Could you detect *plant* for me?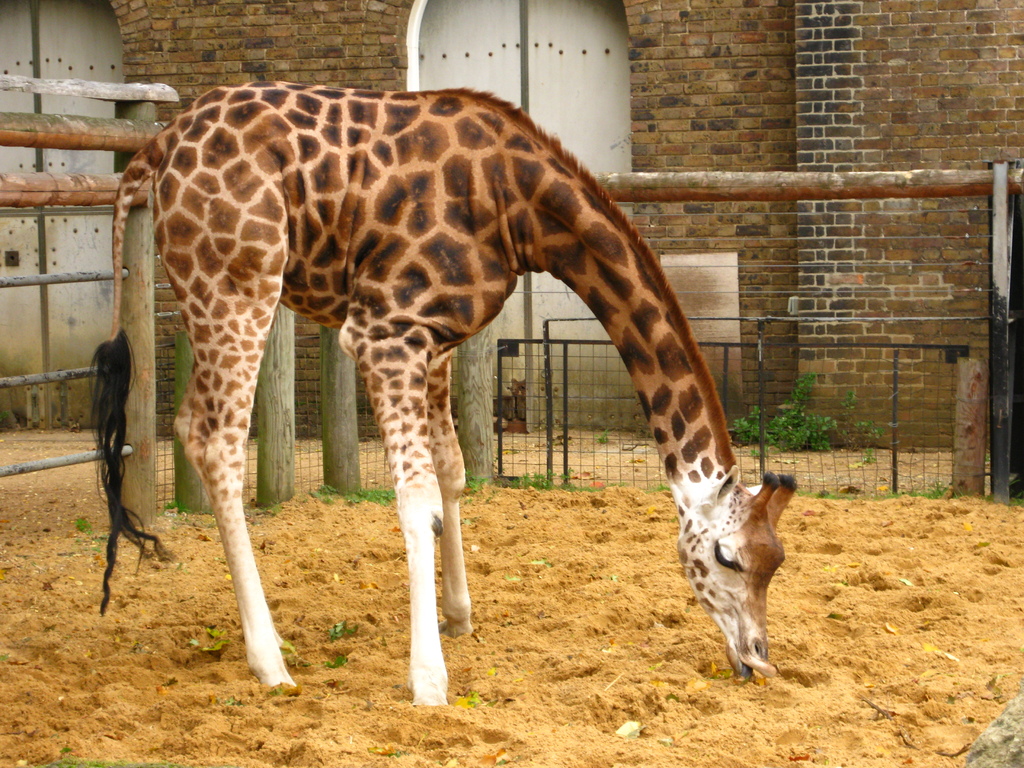
Detection result: BBox(767, 360, 884, 465).
